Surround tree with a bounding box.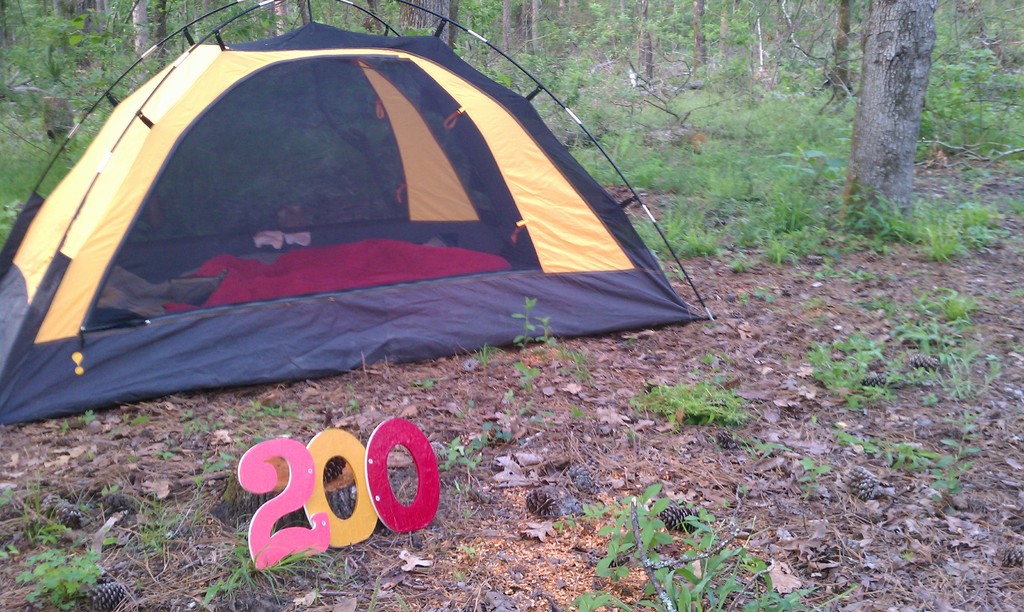
(left=850, top=0, right=932, bottom=264).
